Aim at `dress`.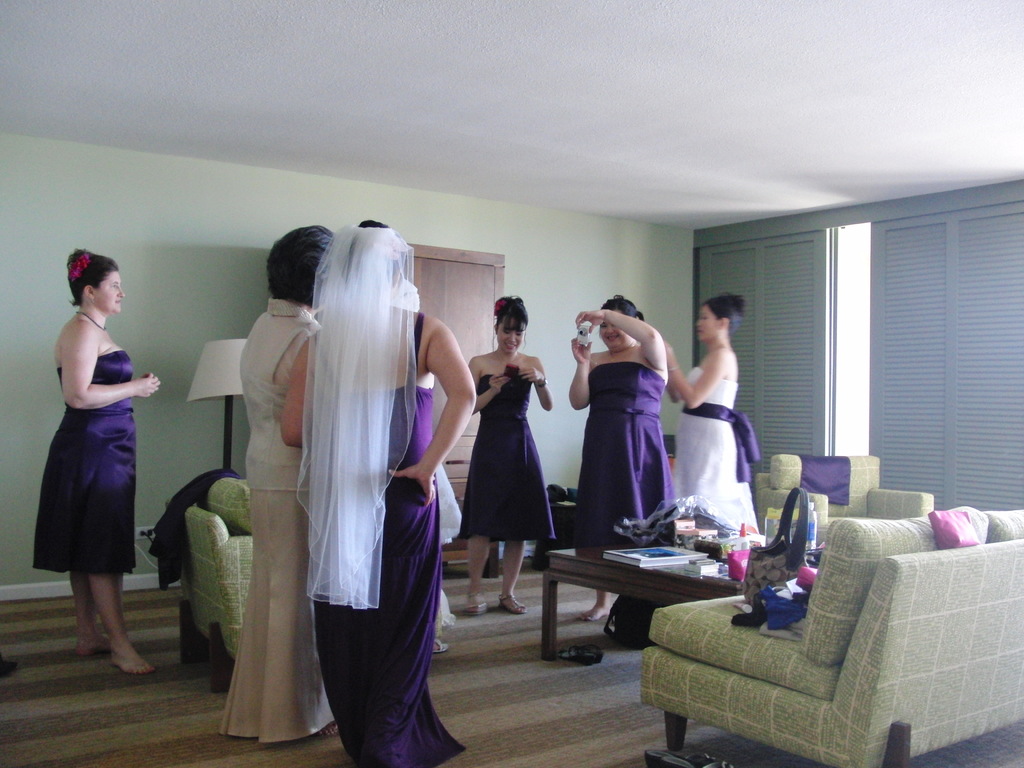
Aimed at 313,309,465,767.
